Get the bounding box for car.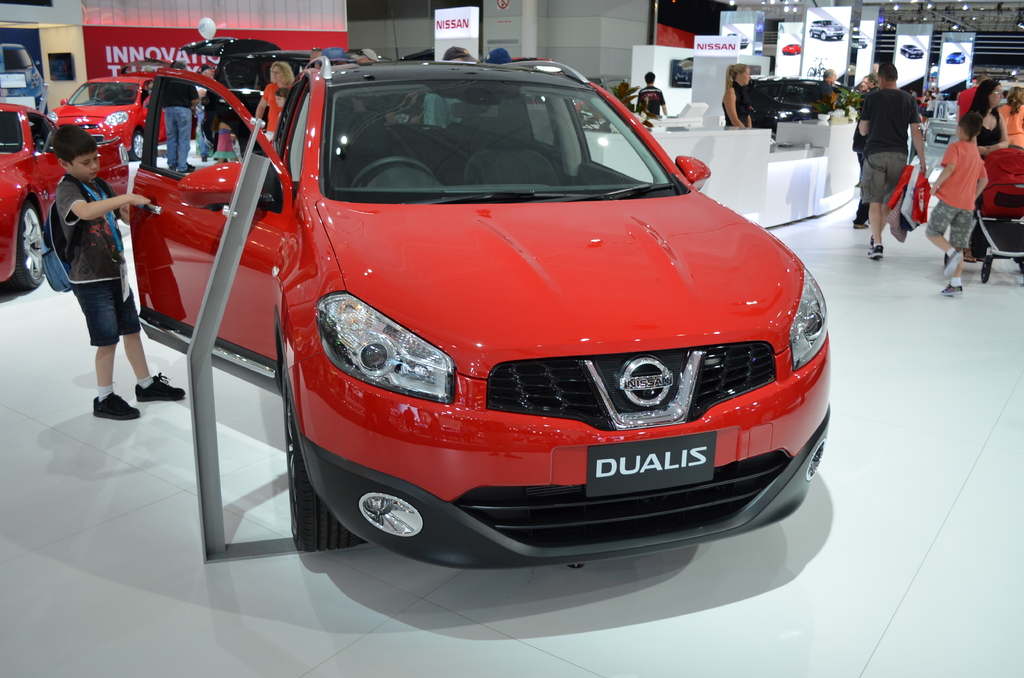
detection(746, 75, 860, 137).
